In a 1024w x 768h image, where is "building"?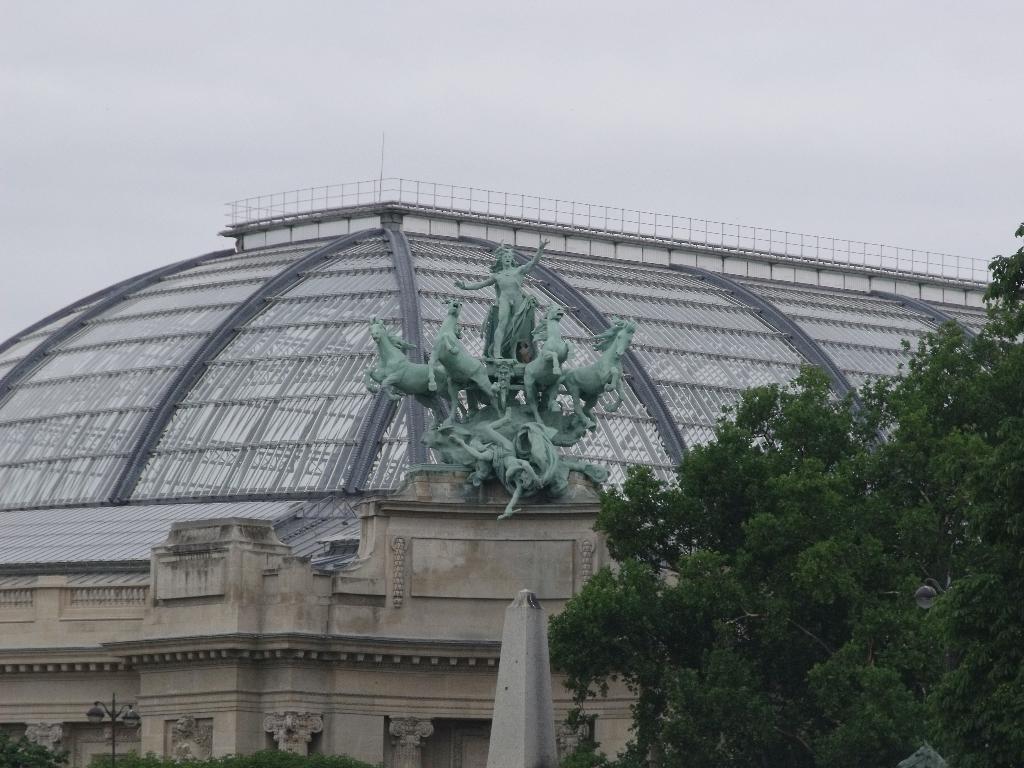
crop(0, 125, 1023, 767).
